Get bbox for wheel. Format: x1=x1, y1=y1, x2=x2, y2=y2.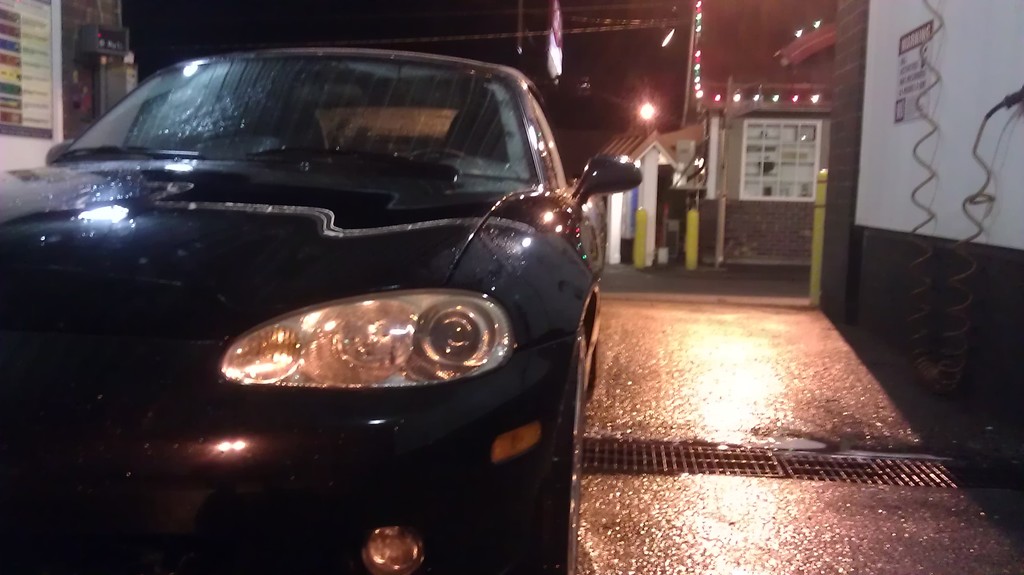
x1=479, y1=332, x2=586, y2=574.
